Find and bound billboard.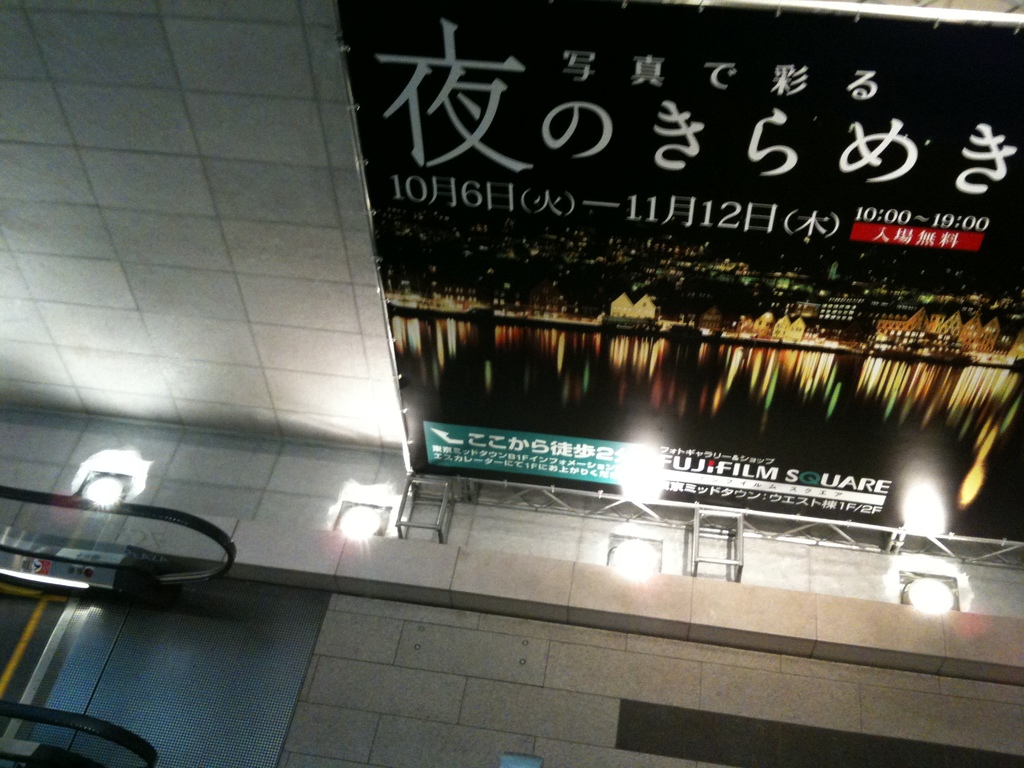
Bound: <box>333,0,1023,519</box>.
